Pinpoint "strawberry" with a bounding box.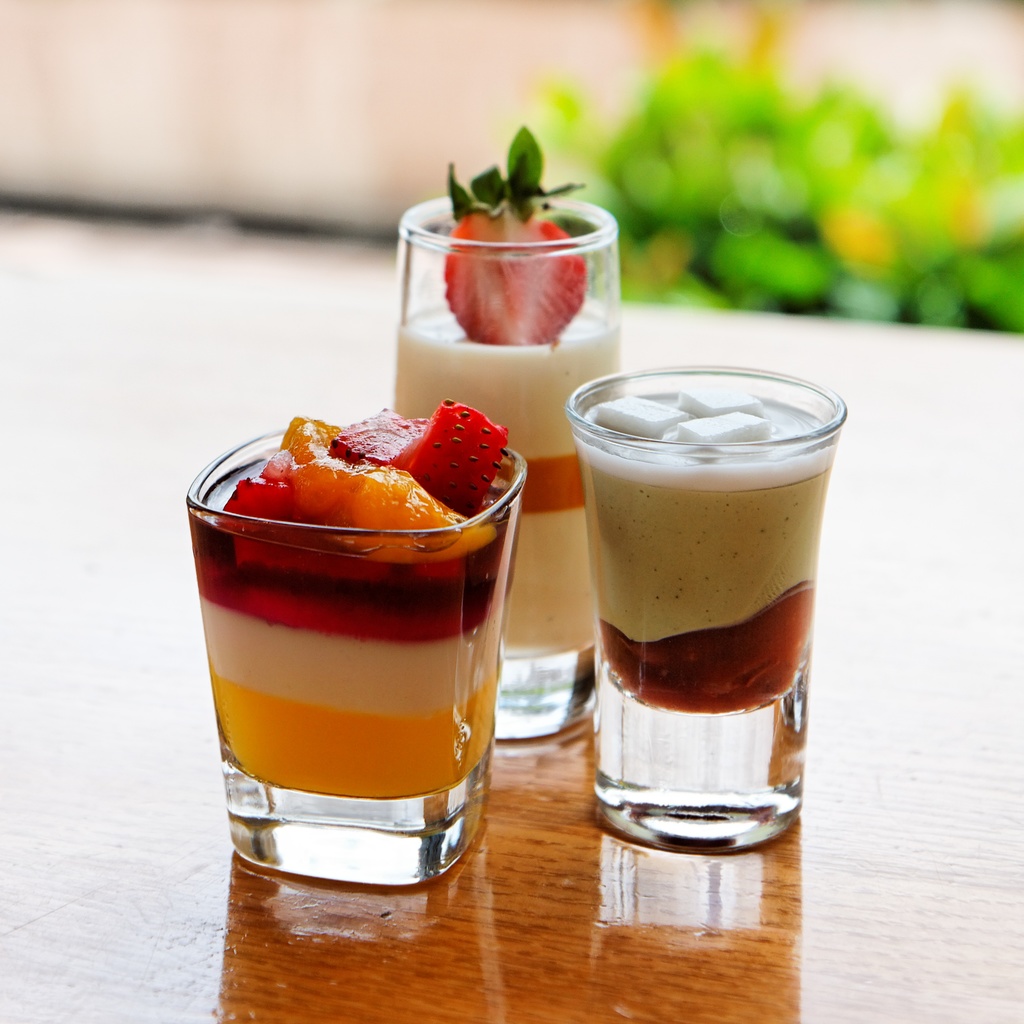
391, 409, 513, 541.
